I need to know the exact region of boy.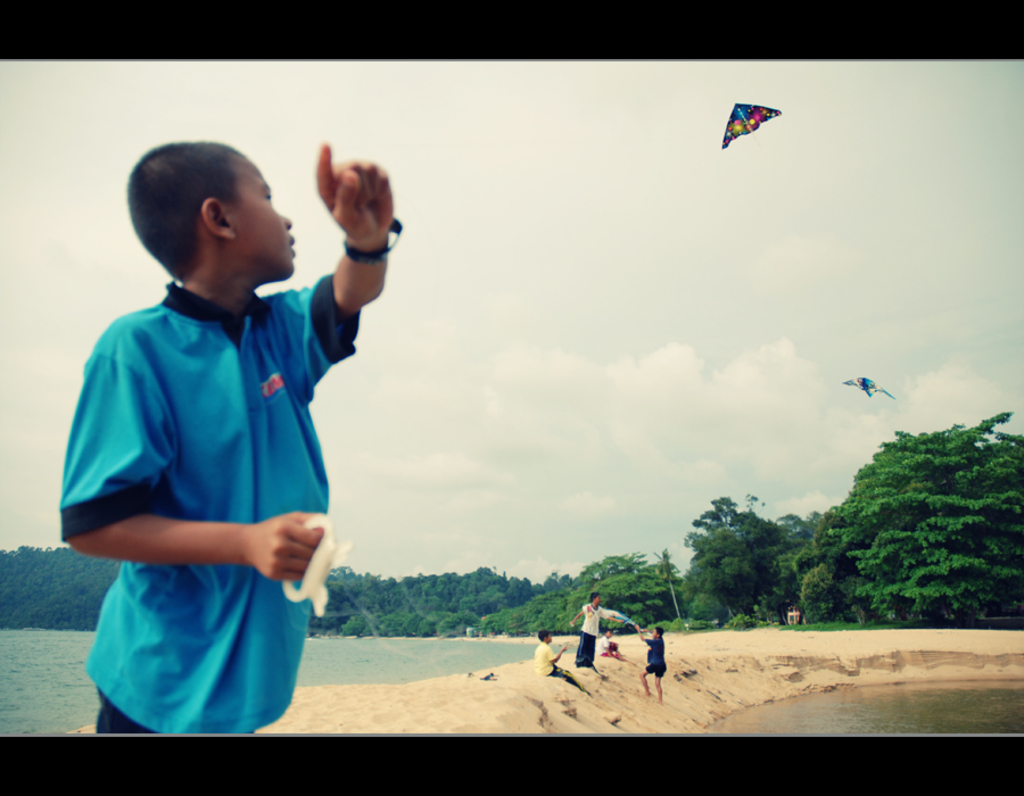
Region: <box>597,627,619,658</box>.
